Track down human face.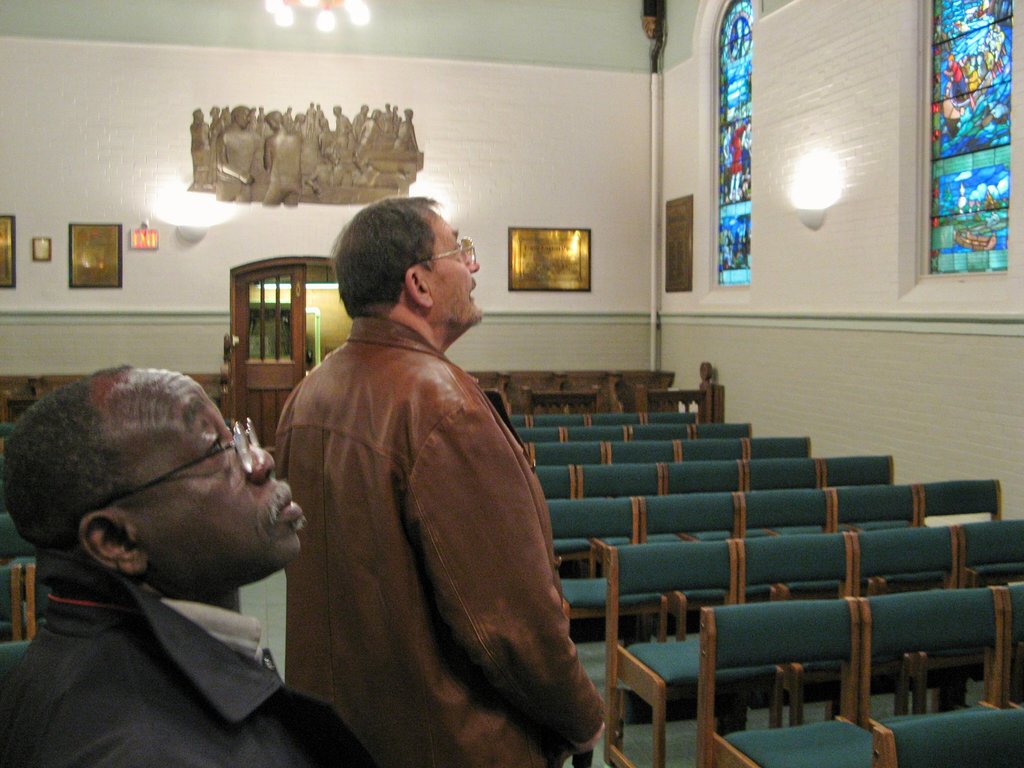
Tracked to select_region(95, 358, 307, 591).
